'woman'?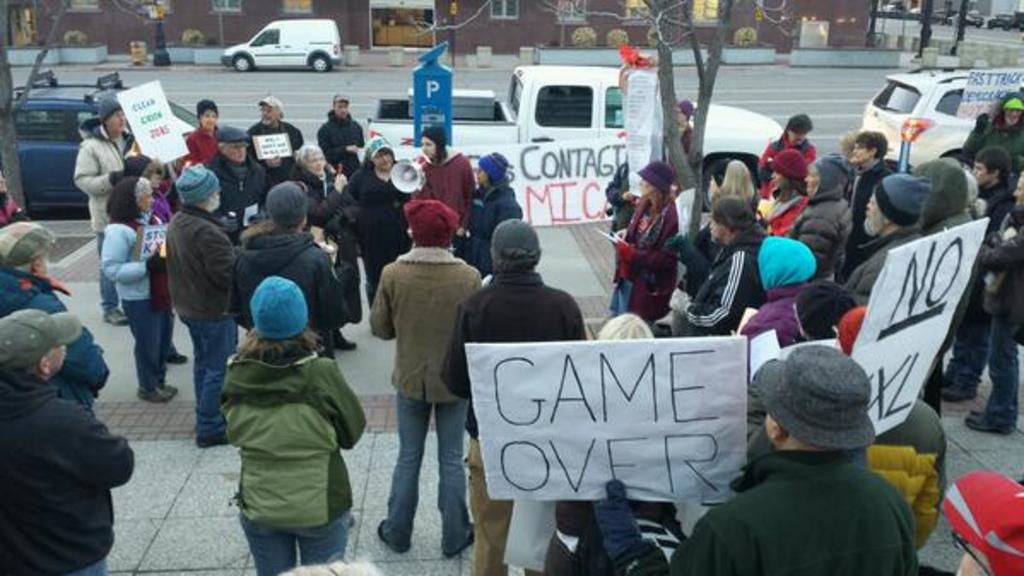
select_region(181, 101, 221, 166)
